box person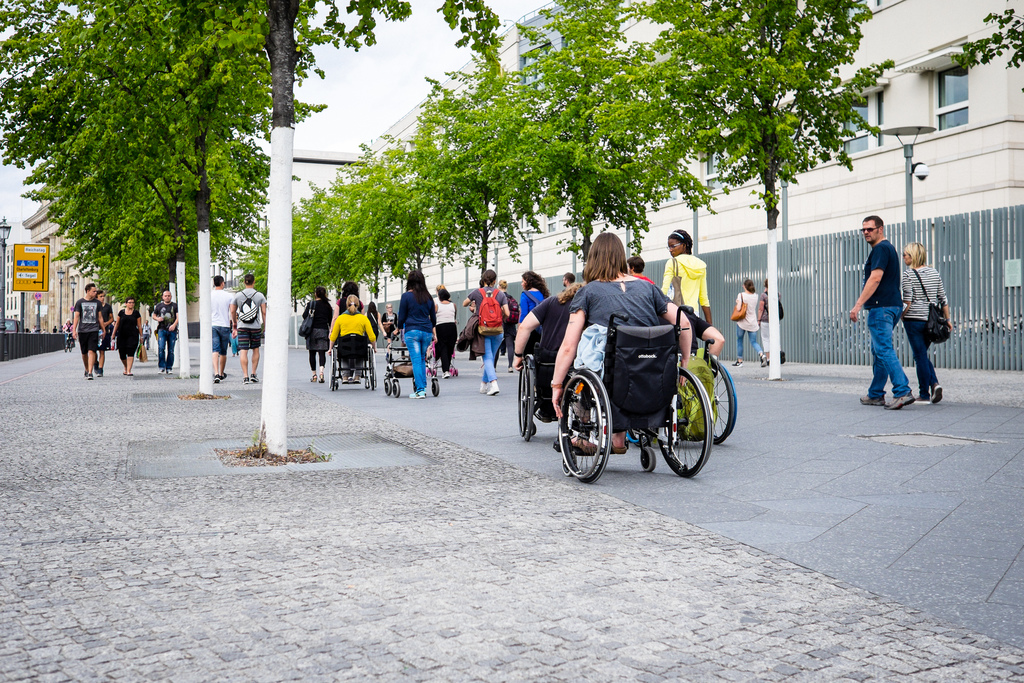
152 290 179 375
